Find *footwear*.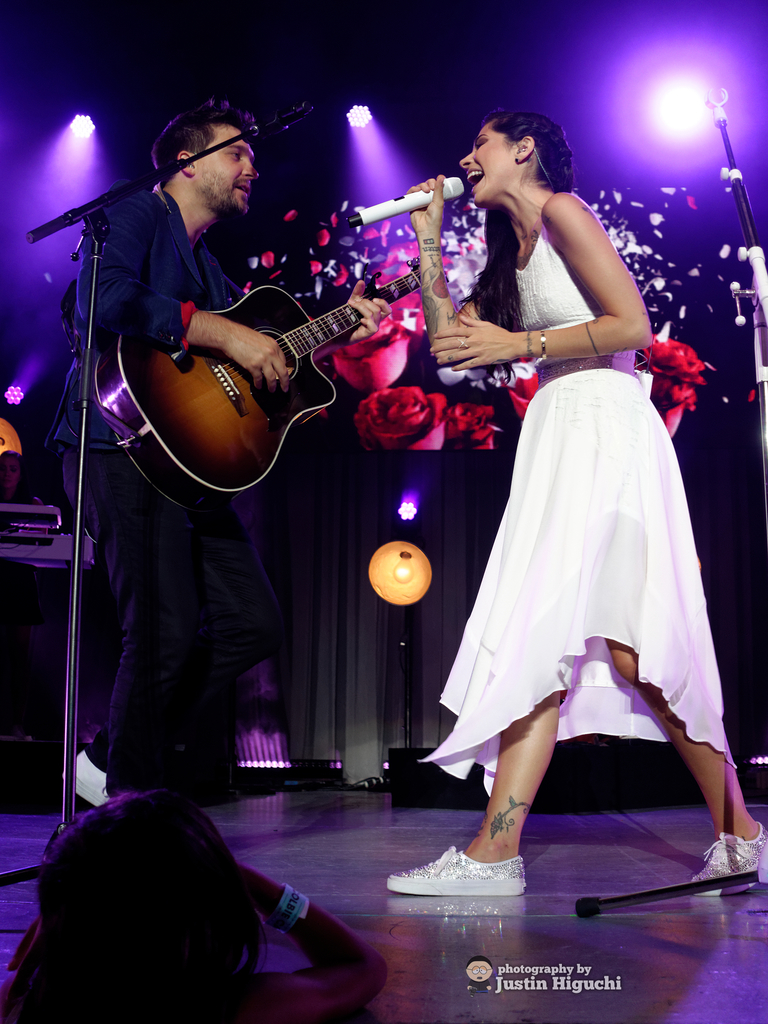
[76,751,113,810].
